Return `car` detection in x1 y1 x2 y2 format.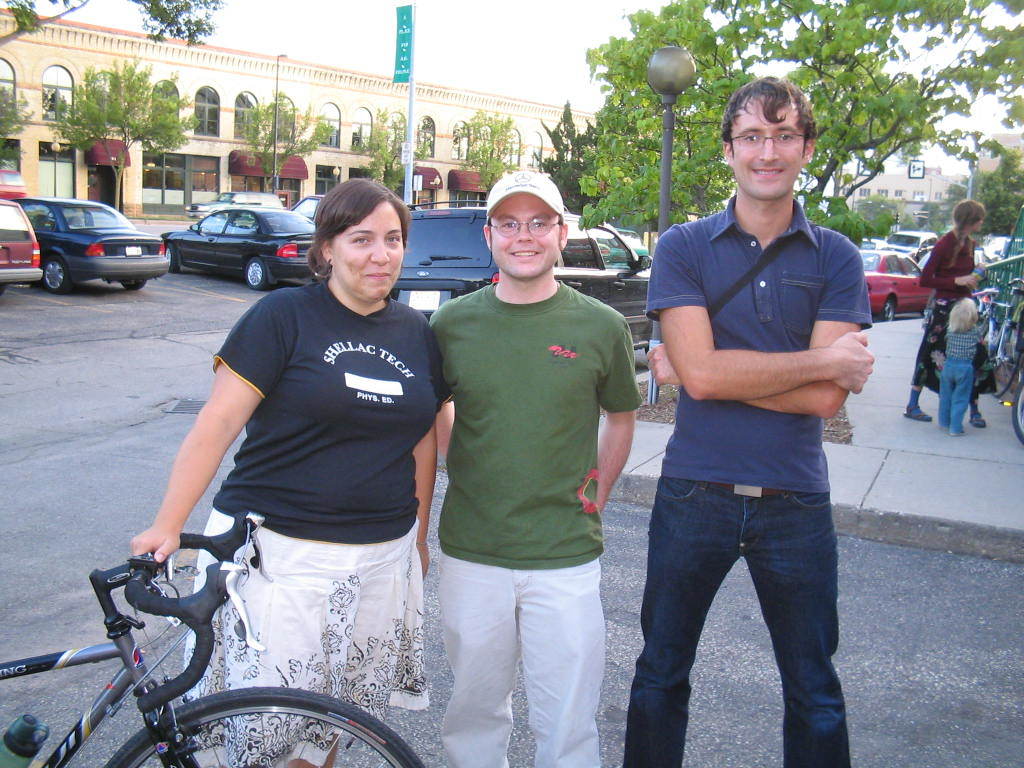
0 197 42 290.
